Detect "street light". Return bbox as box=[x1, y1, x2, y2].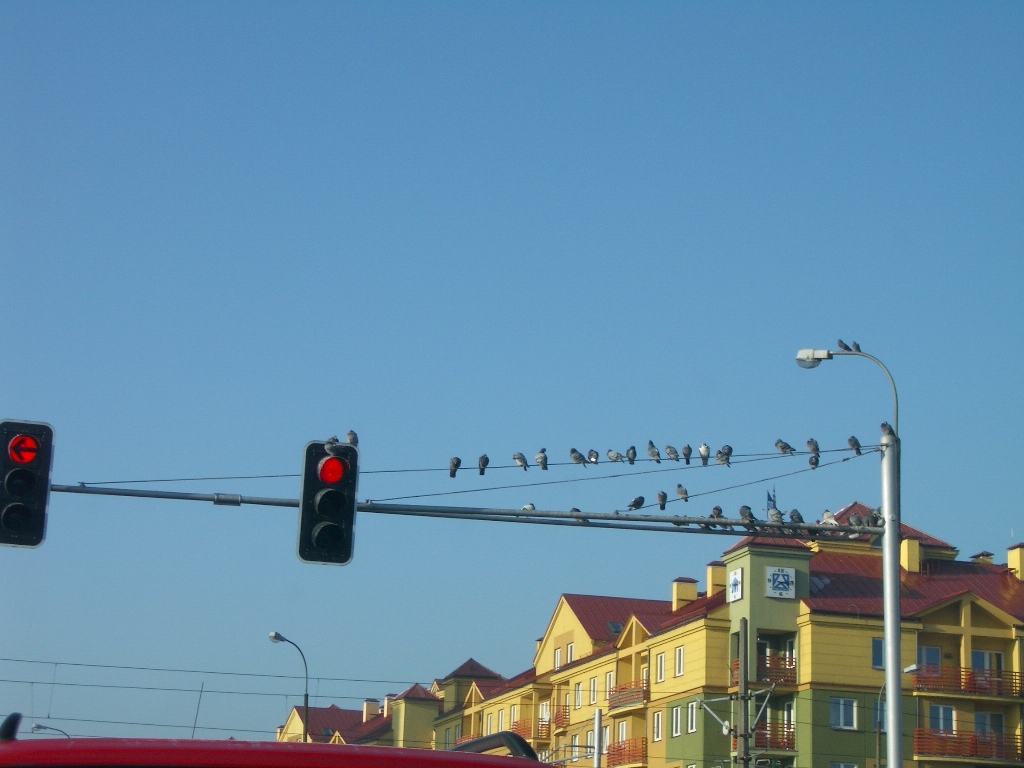
box=[29, 721, 66, 742].
